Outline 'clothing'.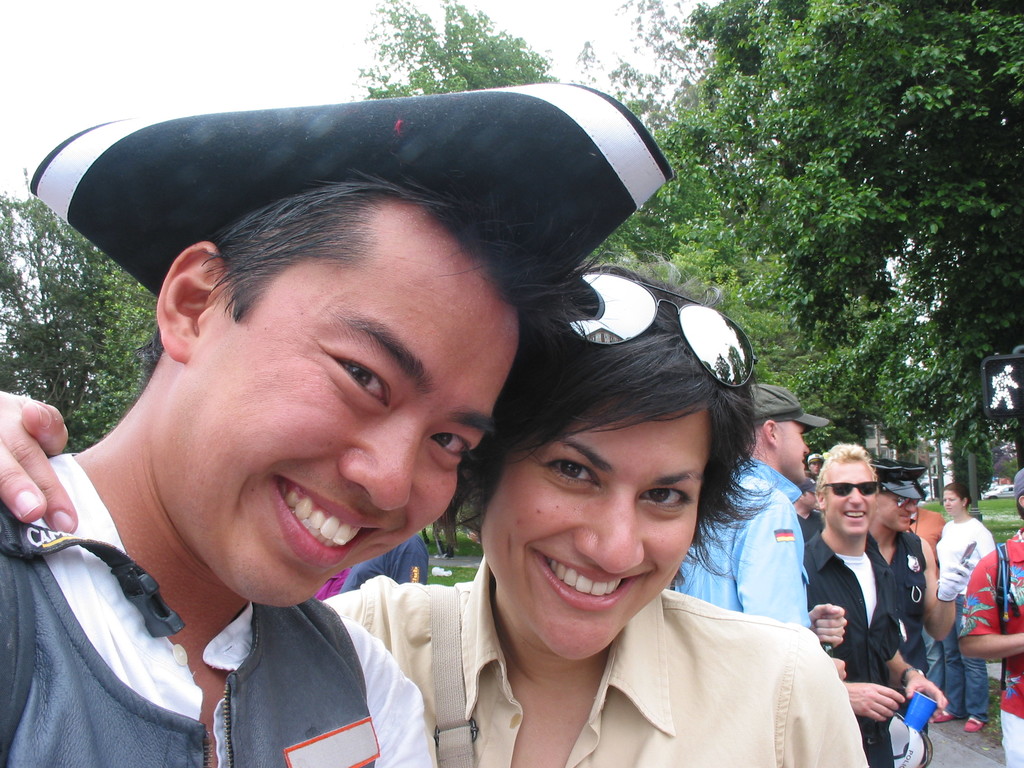
Outline: bbox(669, 452, 813, 631).
